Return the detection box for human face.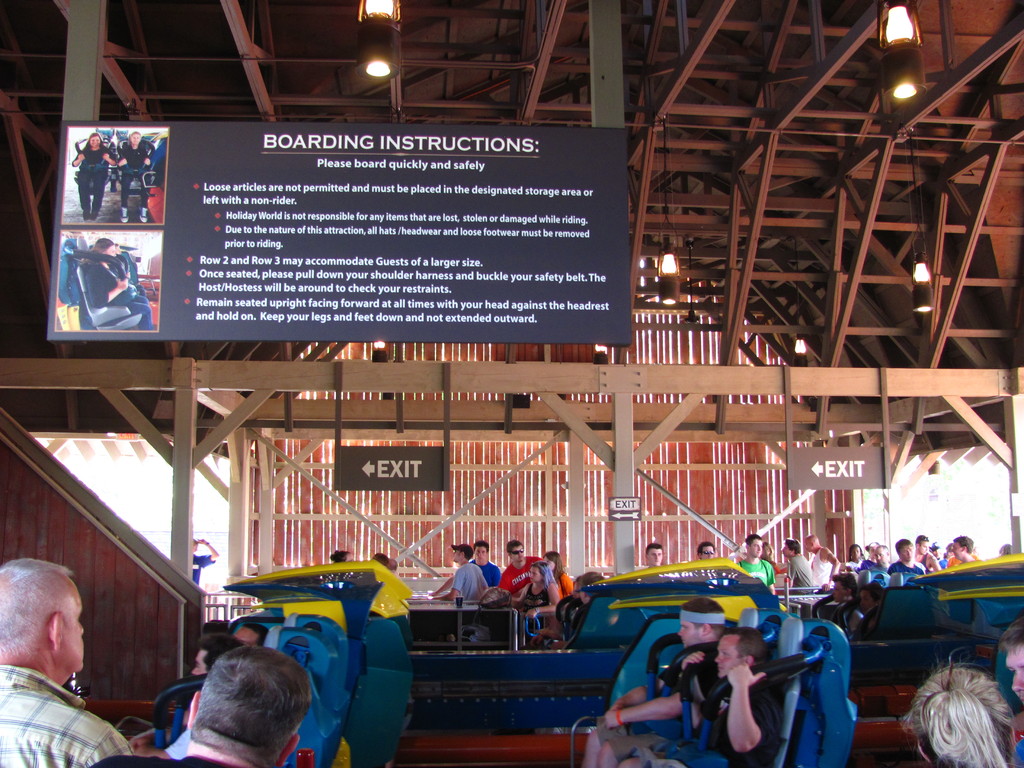
[x1=644, y1=548, x2=660, y2=569].
